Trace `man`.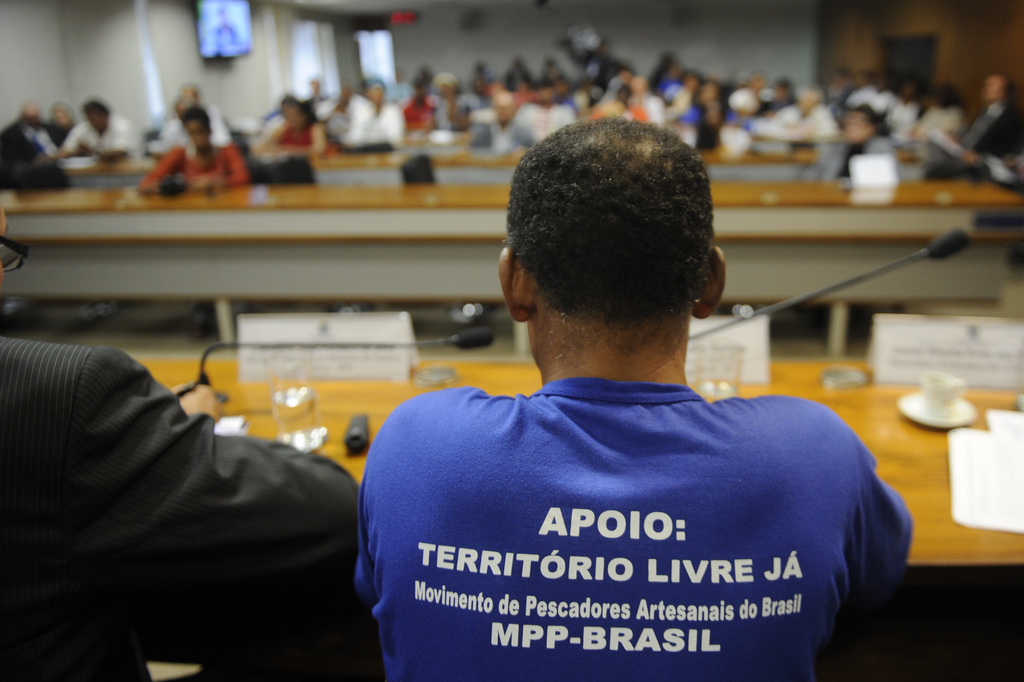
Traced to BBox(829, 66, 855, 107).
